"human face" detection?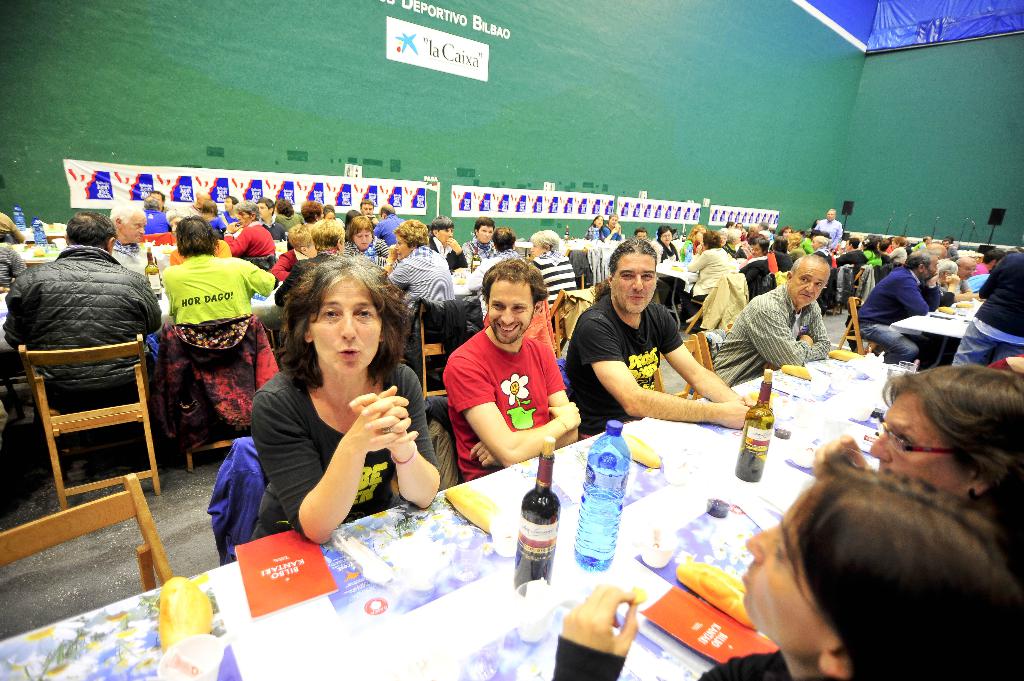
box(789, 262, 829, 307)
